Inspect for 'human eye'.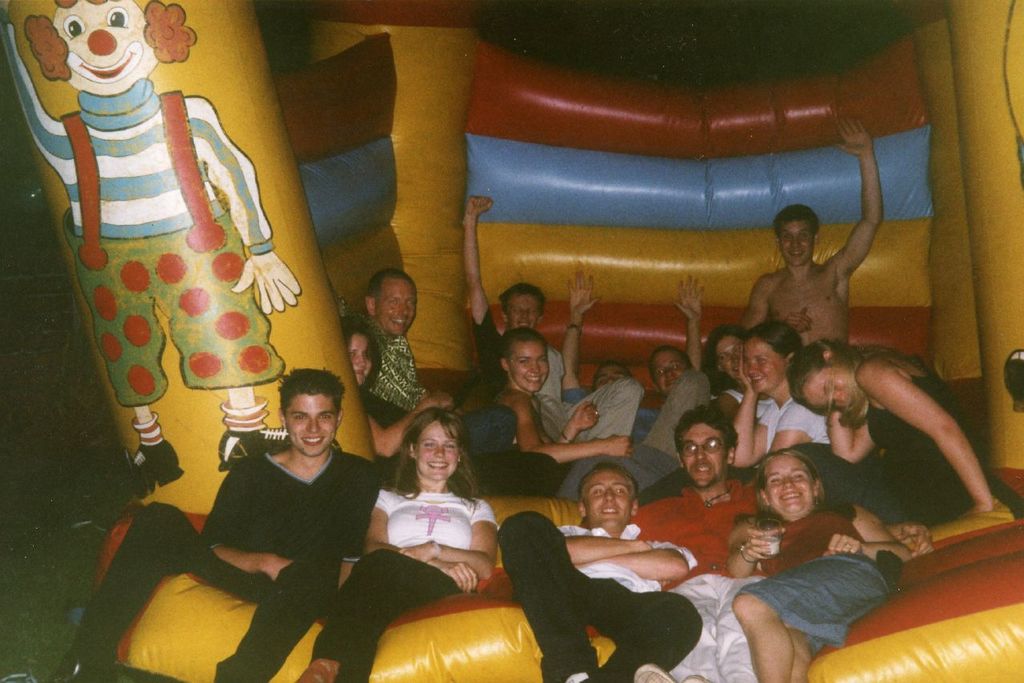
Inspection: select_region(318, 411, 333, 421).
